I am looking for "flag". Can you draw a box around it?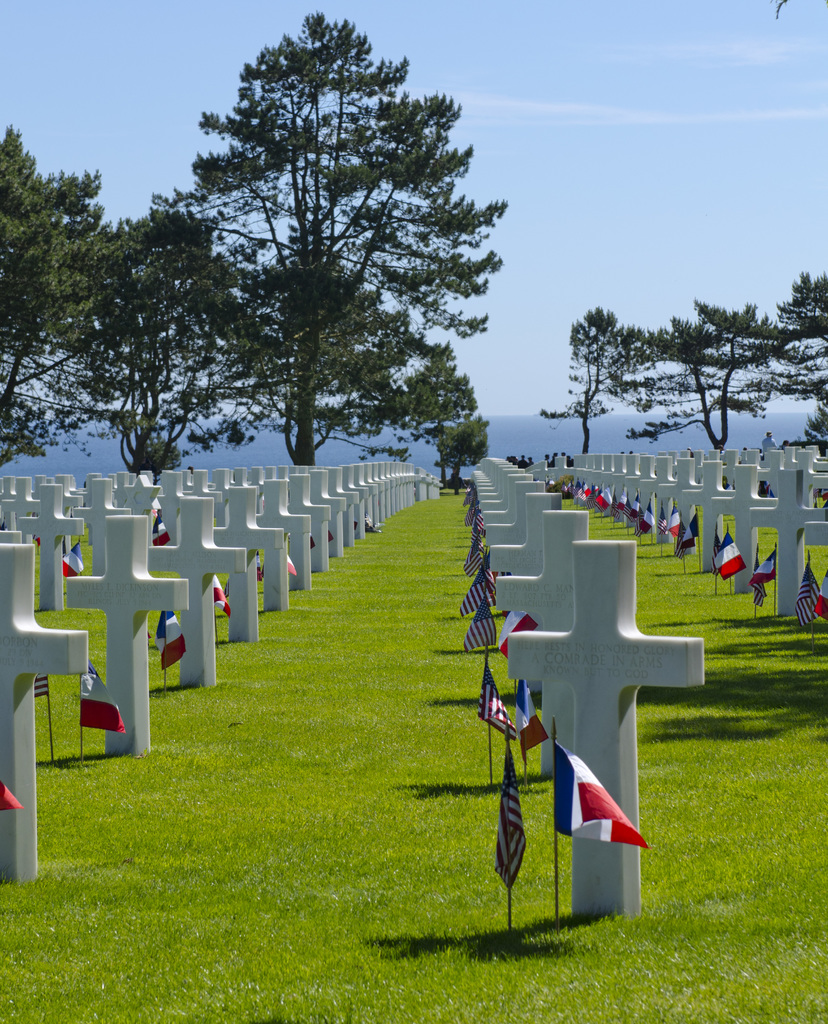
Sure, the bounding box is Rect(750, 545, 788, 610).
